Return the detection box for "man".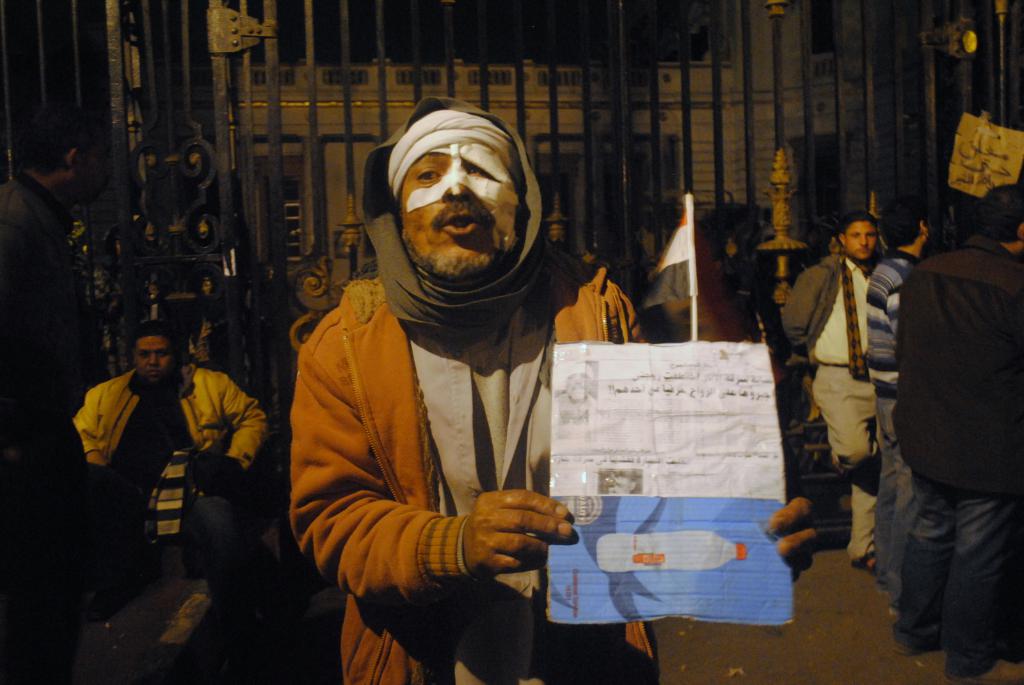
box=[779, 206, 888, 567].
